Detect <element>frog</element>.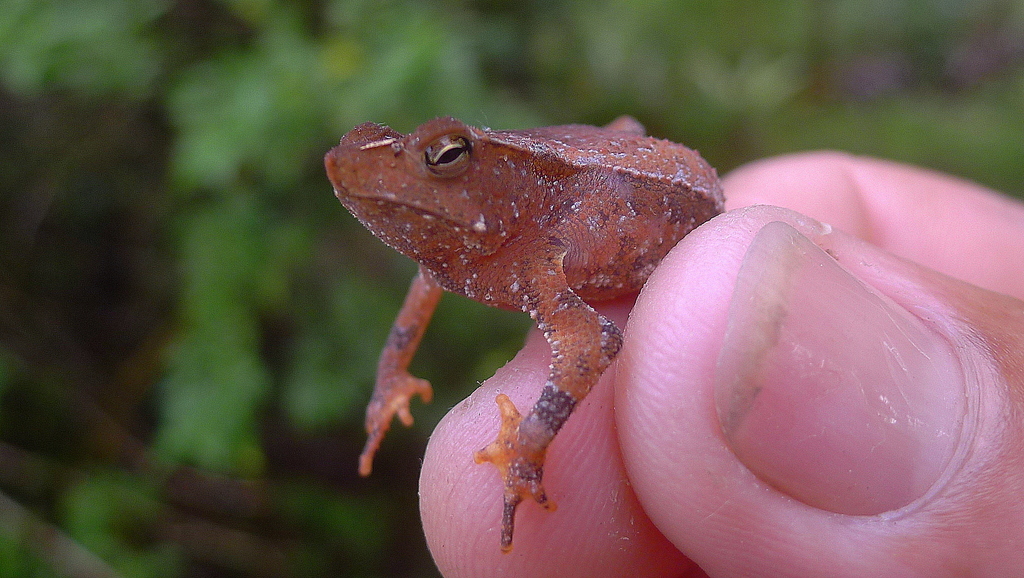
Detected at 322,112,725,555.
